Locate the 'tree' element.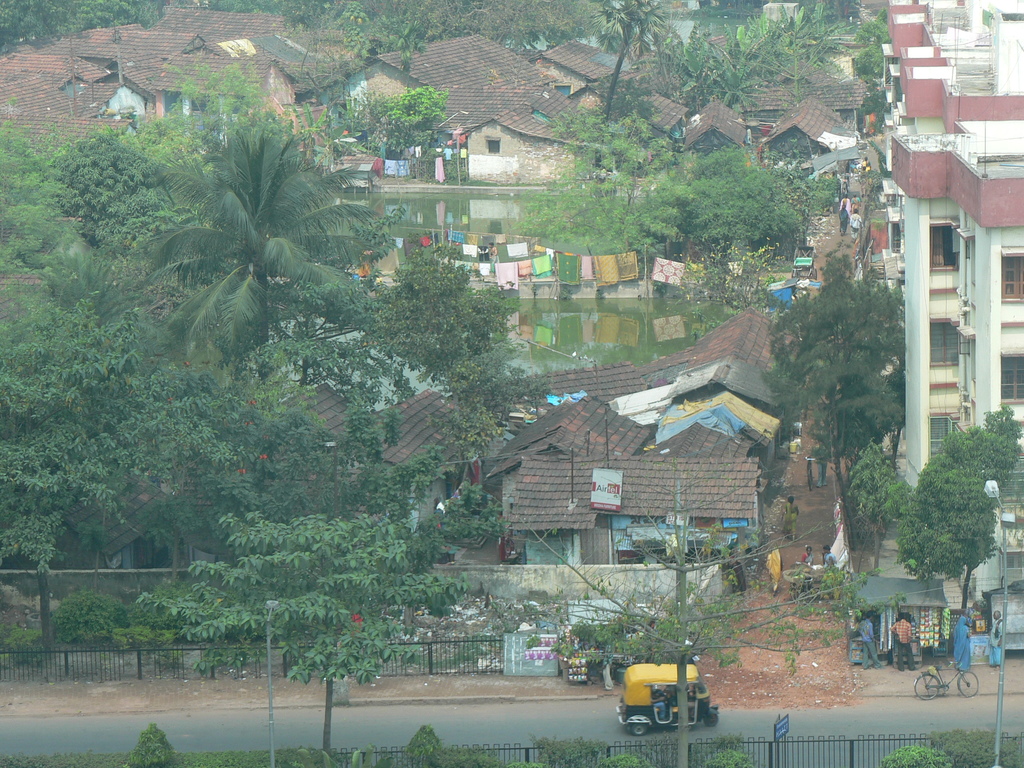
Element bbox: bbox=(596, 0, 651, 131).
